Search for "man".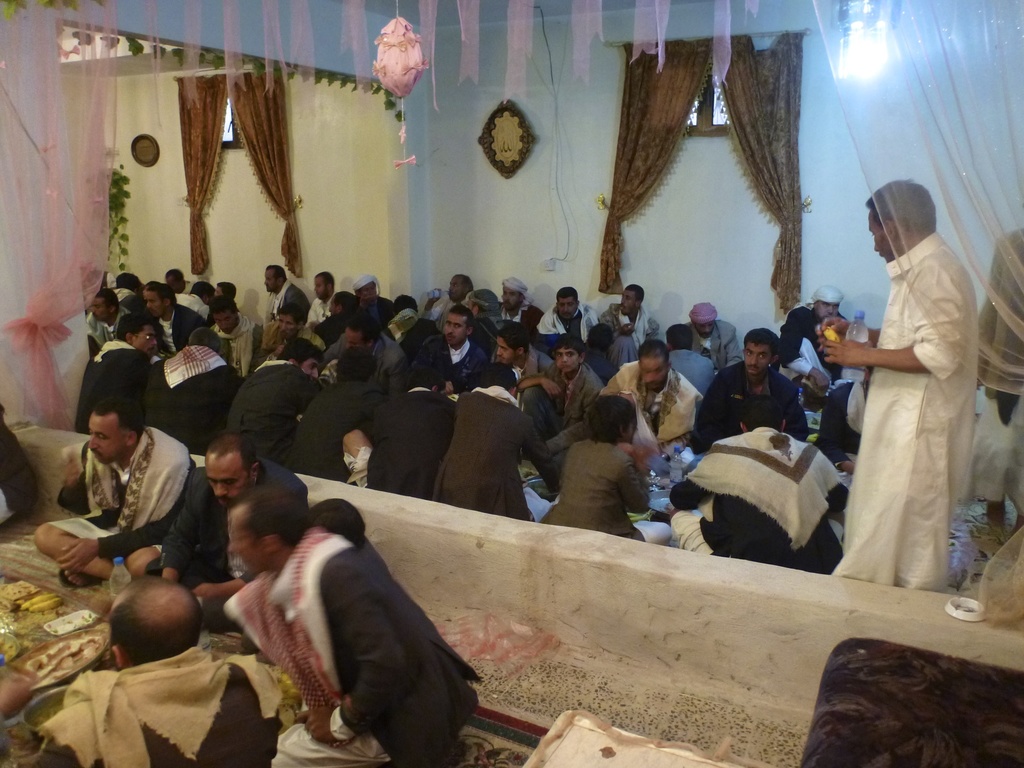
Found at {"x1": 784, "y1": 287, "x2": 846, "y2": 338}.
